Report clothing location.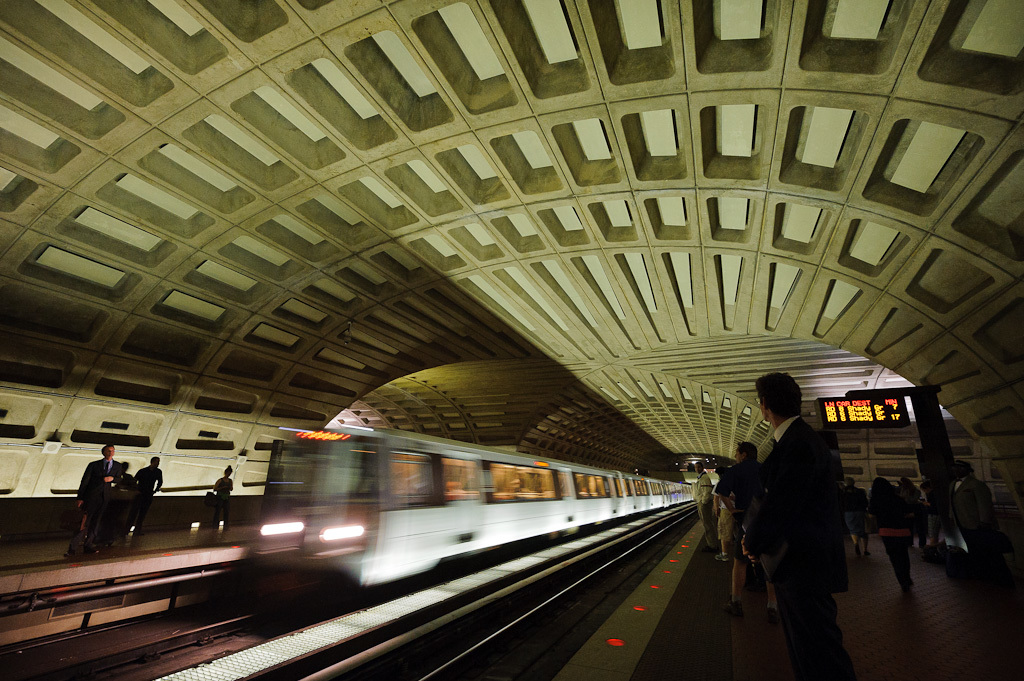
Report: box(735, 408, 868, 680).
